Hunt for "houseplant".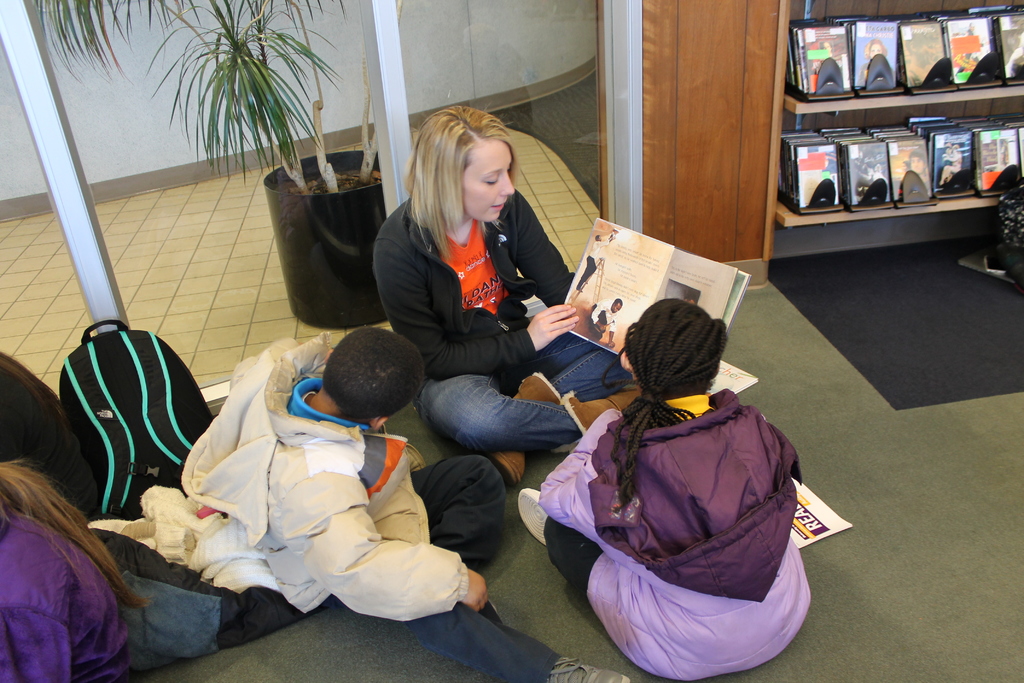
Hunted down at Rect(28, 0, 387, 327).
